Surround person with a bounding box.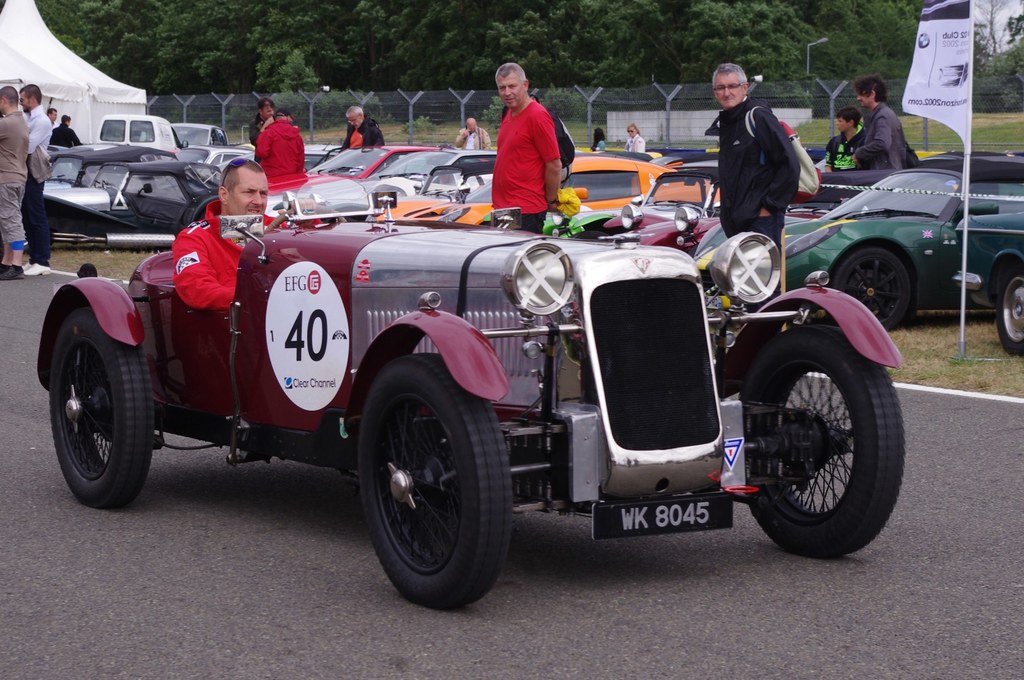
box(18, 83, 54, 269).
